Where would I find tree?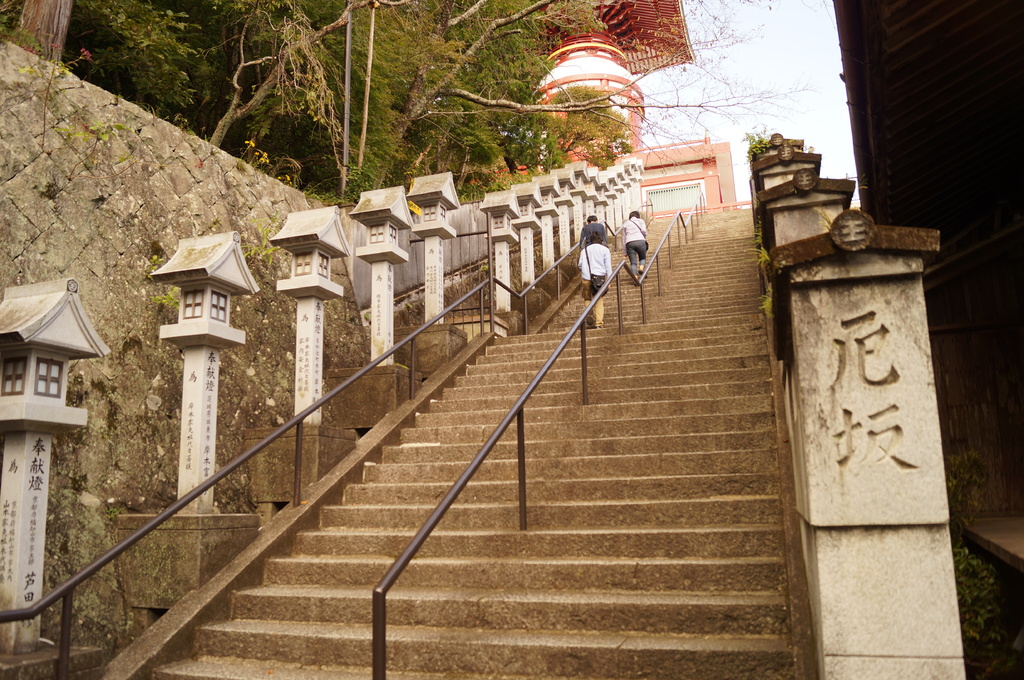
At rect(0, 0, 639, 195).
